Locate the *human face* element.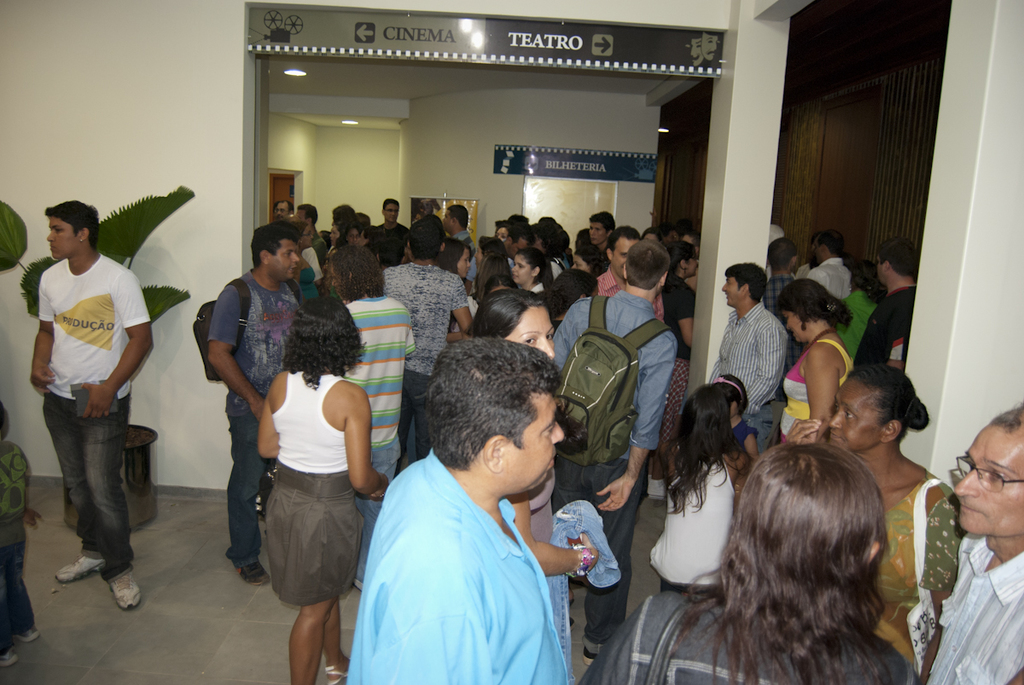
Element bbox: [x1=615, y1=241, x2=637, y2=270].
